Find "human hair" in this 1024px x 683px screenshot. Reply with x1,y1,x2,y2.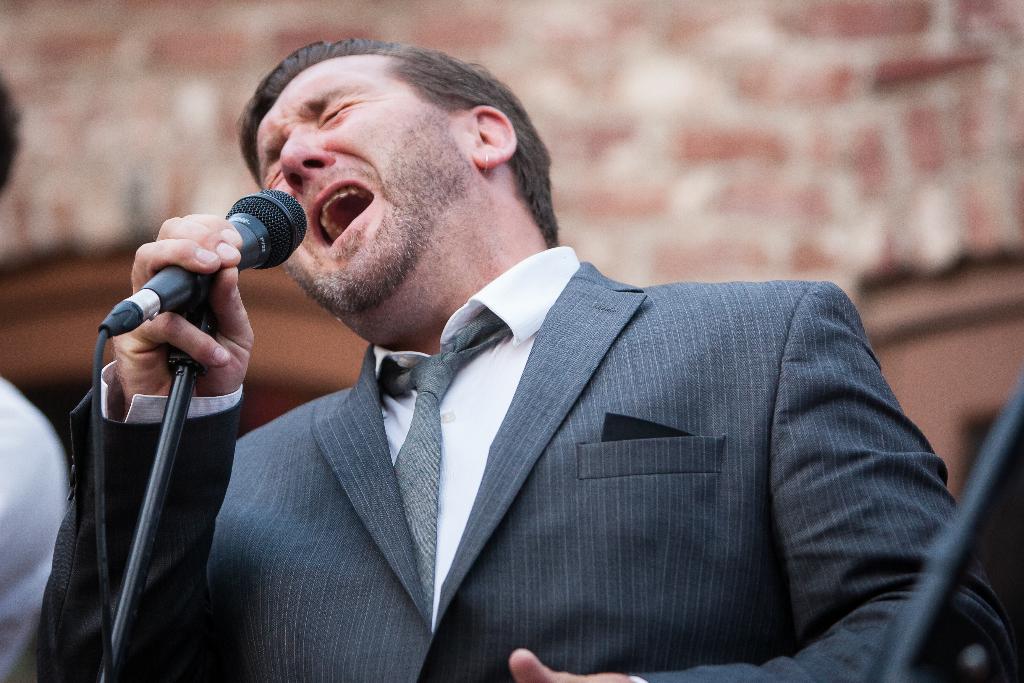
0,79,20,196.
